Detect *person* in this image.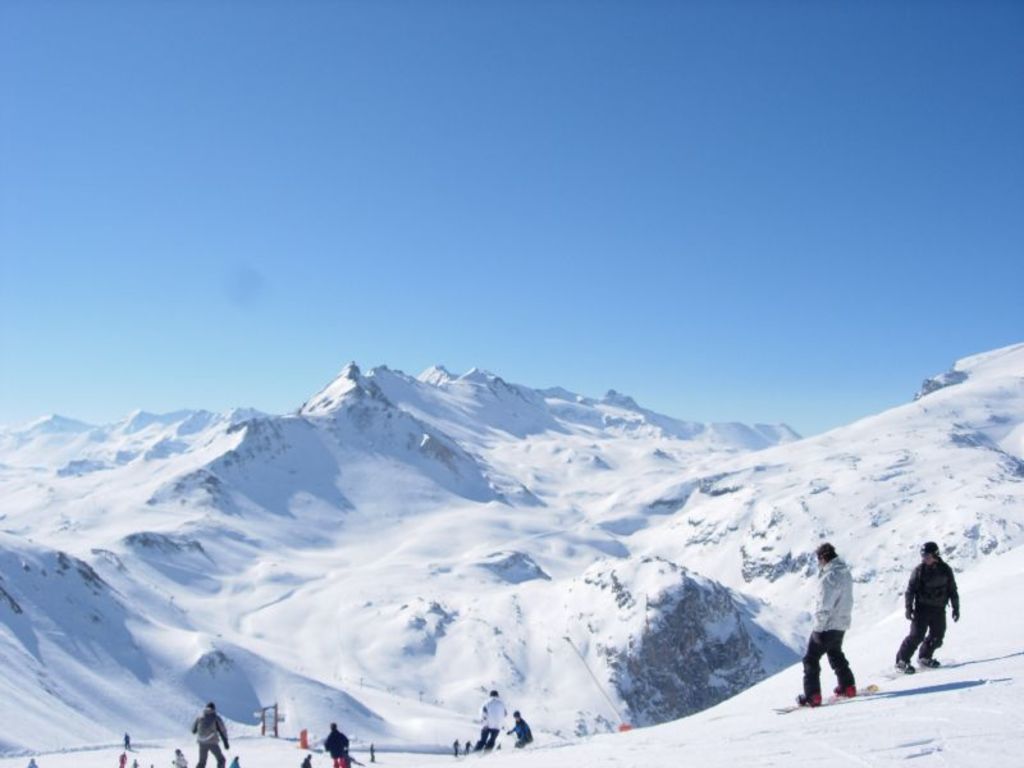
Detection: box=[324, 721, 353, 767].
